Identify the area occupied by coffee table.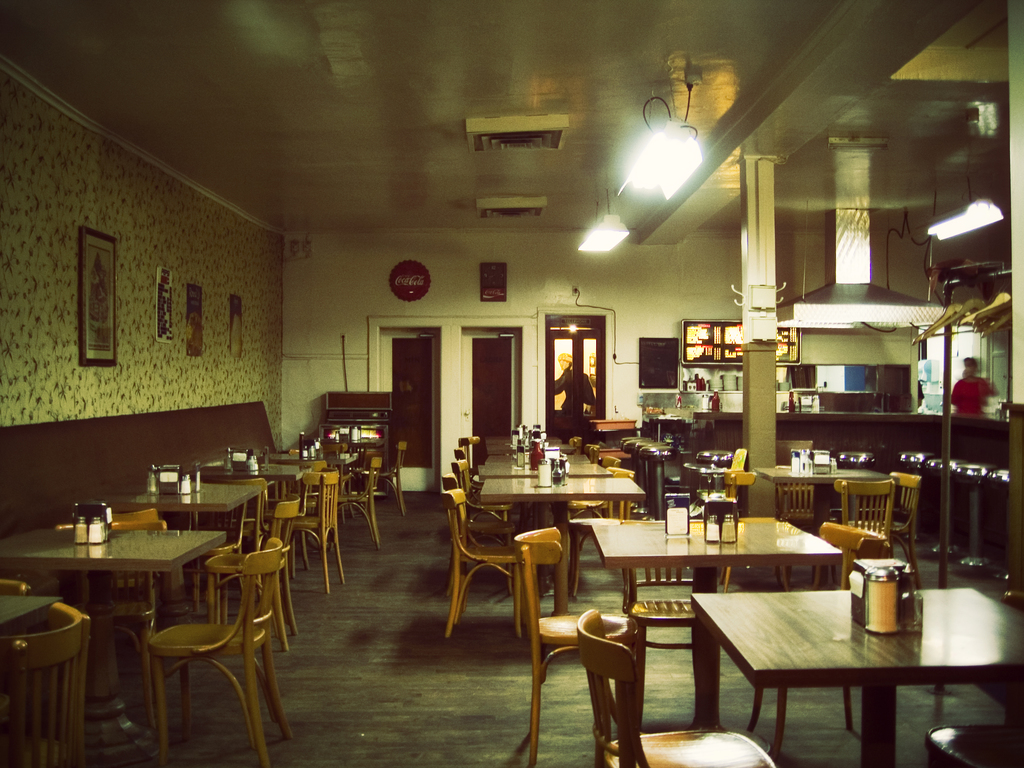
Area: select_region(232, 451, 337, 547).
